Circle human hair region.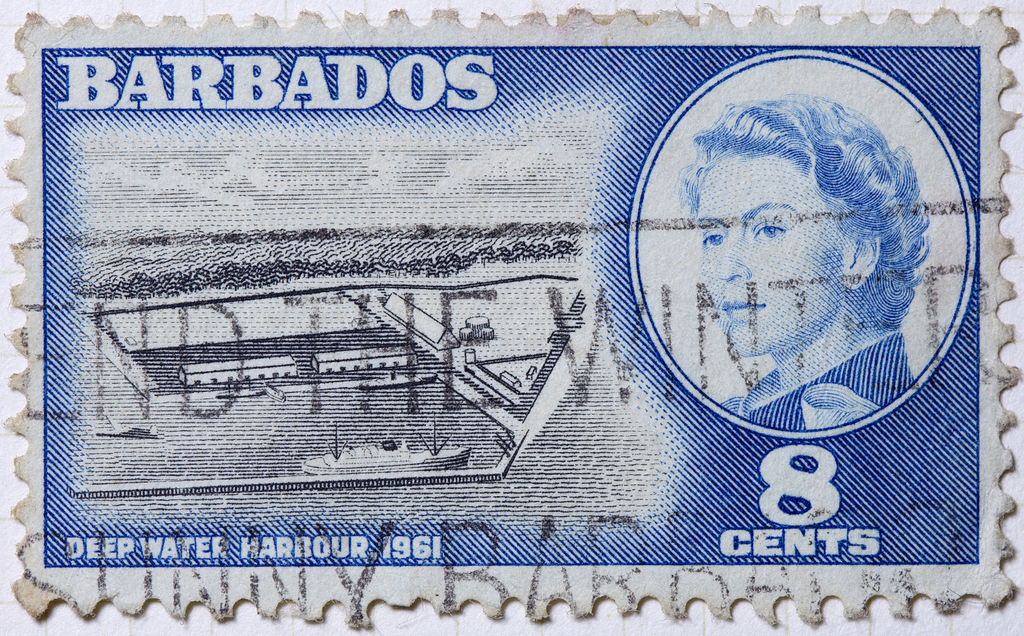
Region: BBox(659, 105, 923, 335).
